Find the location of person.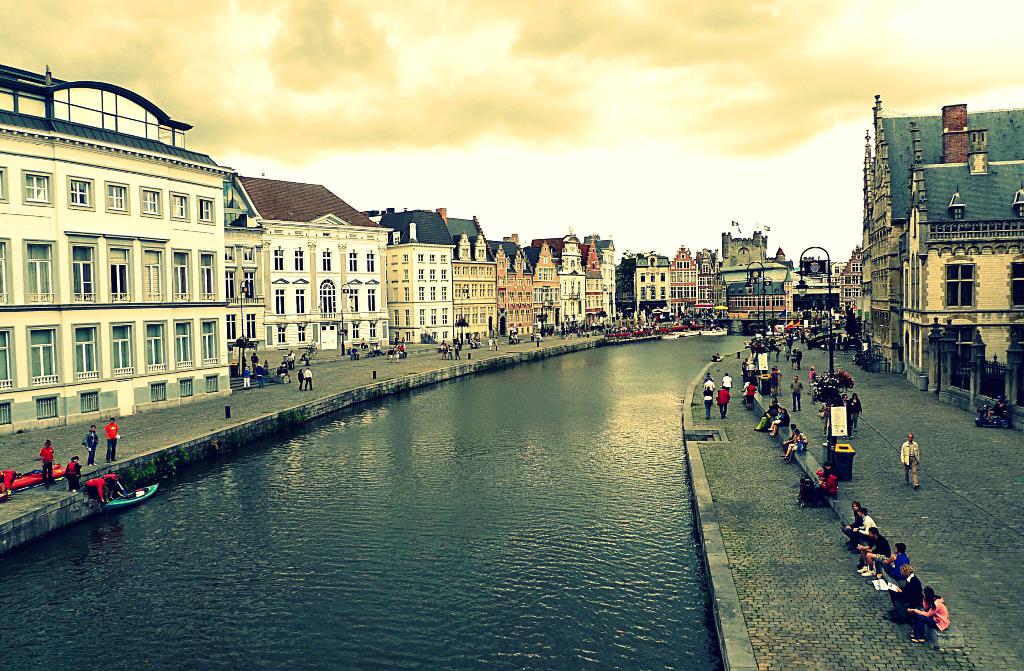
Location: select_region(79, 476, 109, 503).
